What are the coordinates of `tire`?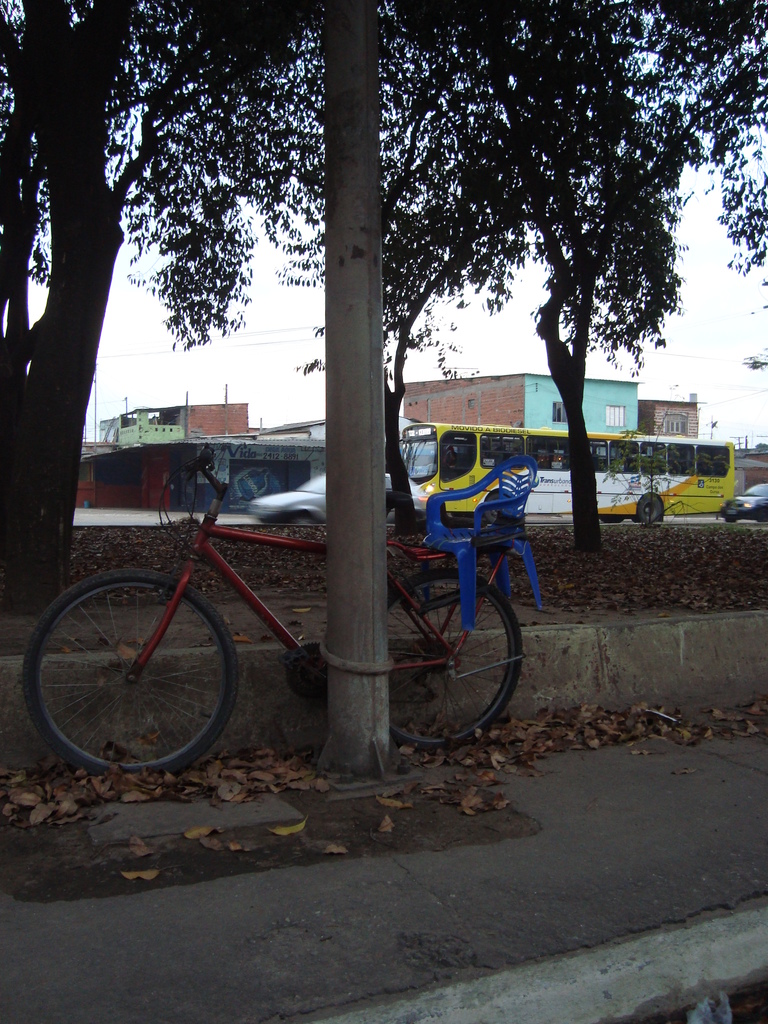
locate(639, 492, 663, 522).
